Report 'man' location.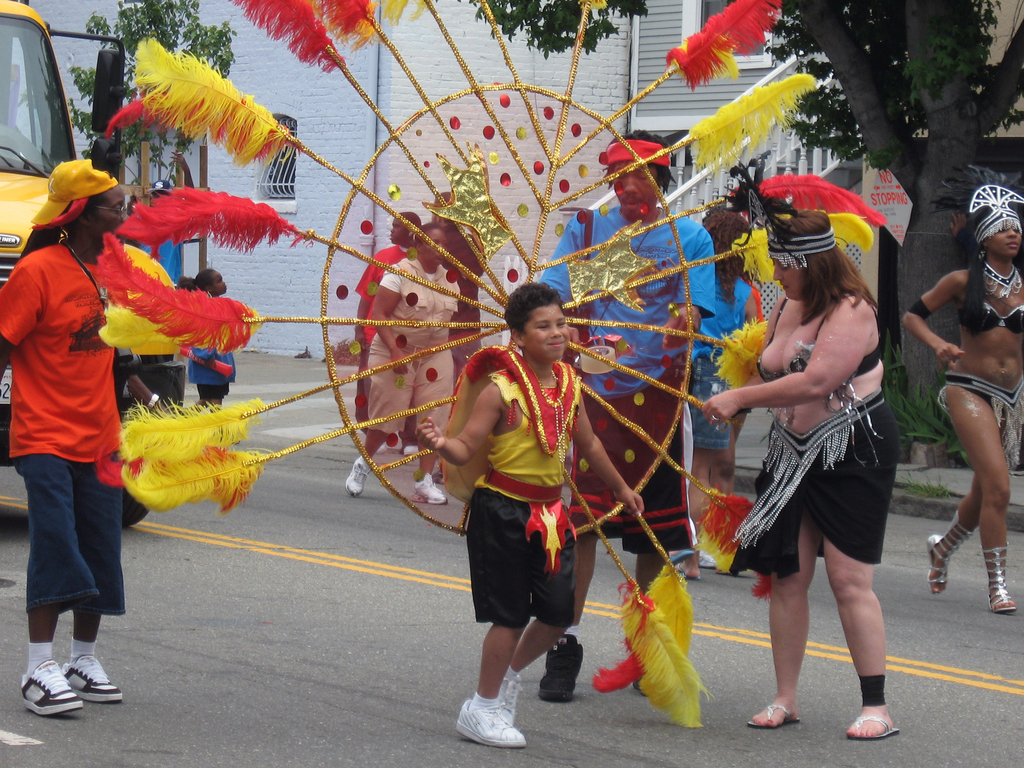
Report: BBox(4, 143, 163, 714).
